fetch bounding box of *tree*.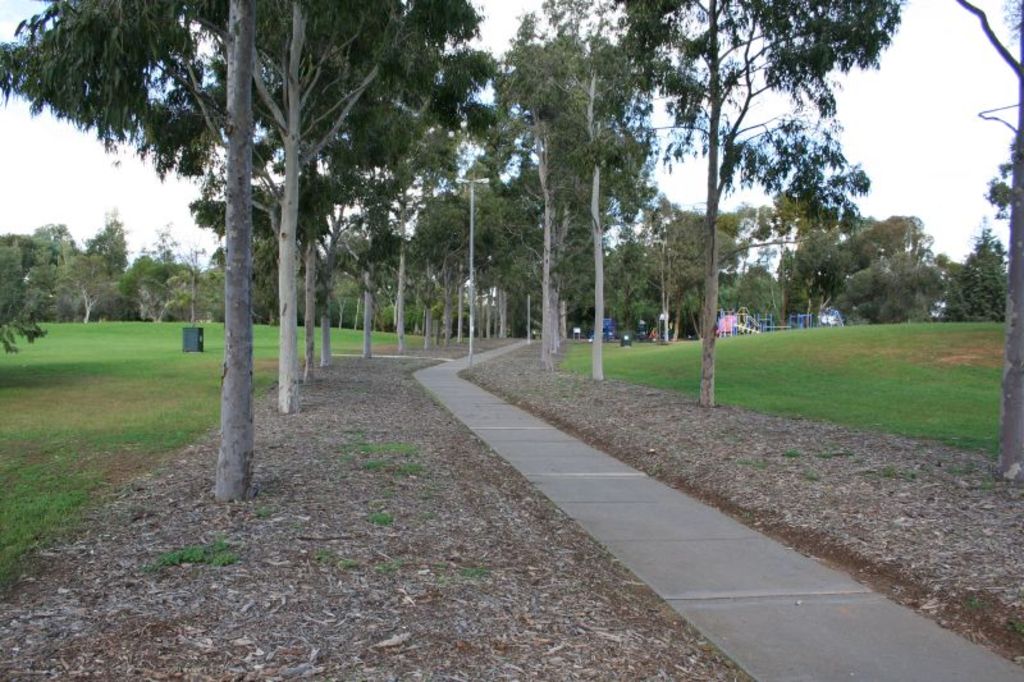
Bbox: locate(636, 192, 755, 348).
